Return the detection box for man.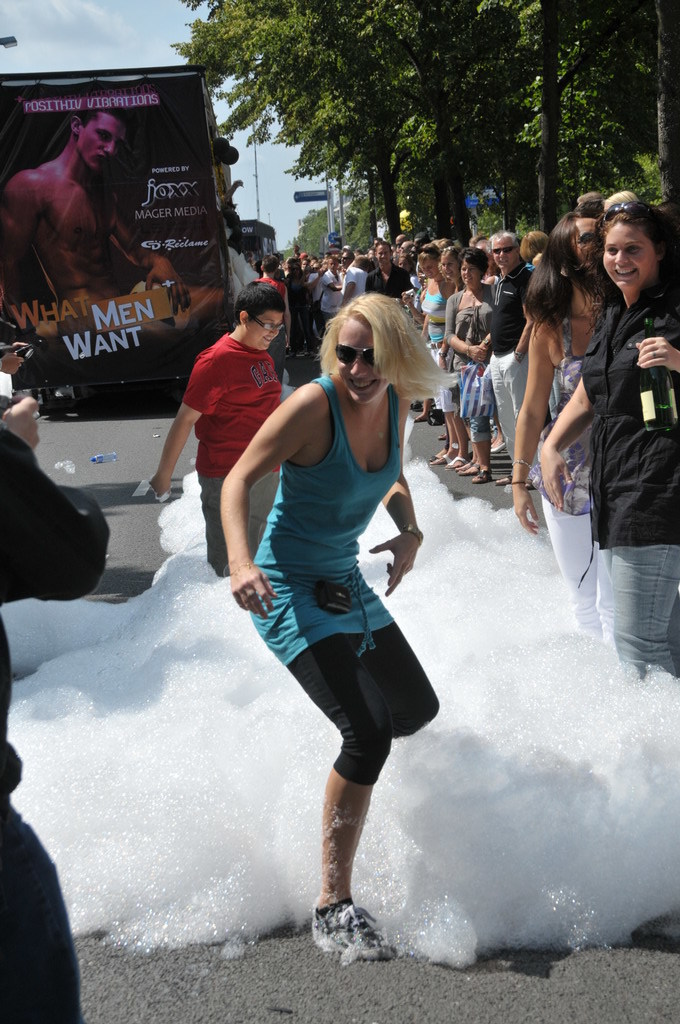
(x1=0, y1=96, x2=186, y2=326).
